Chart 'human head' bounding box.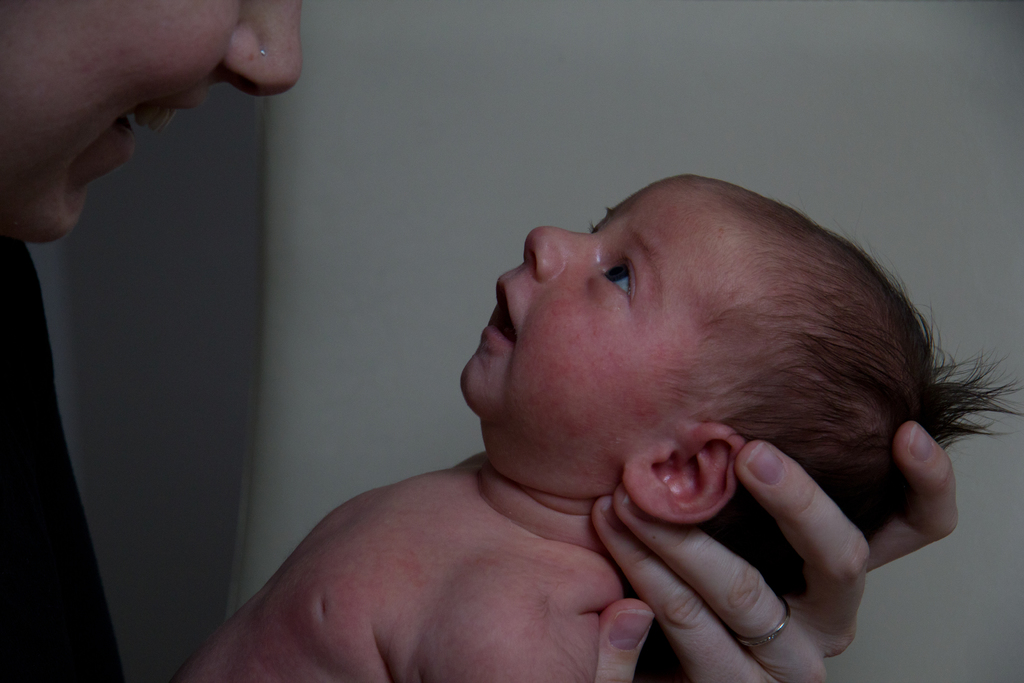
Charted: BBox(466, 180, 927, 565).
